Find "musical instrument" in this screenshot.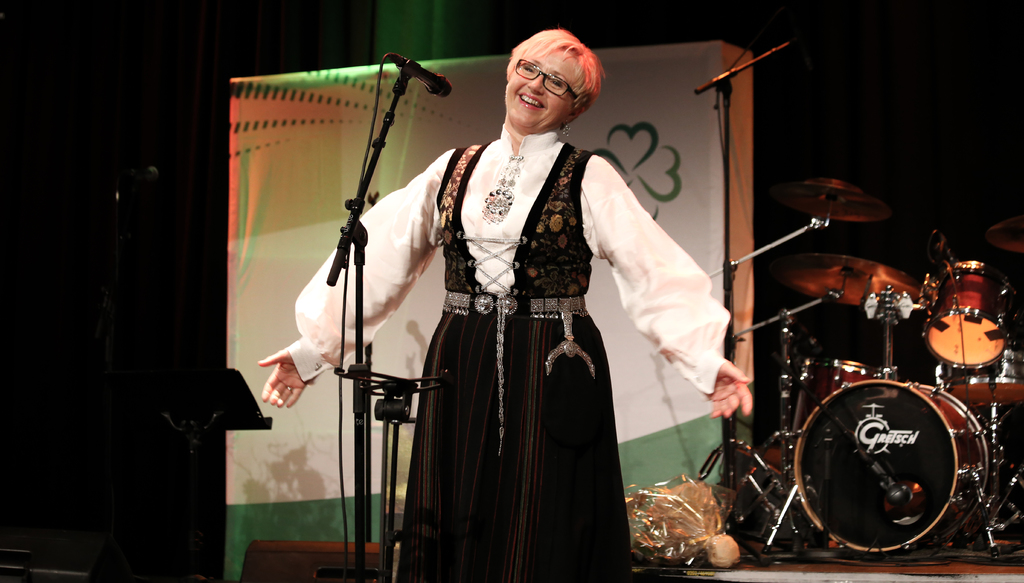
The bounding box for "musical instrument" is box(783, 365, 1000, 567).
